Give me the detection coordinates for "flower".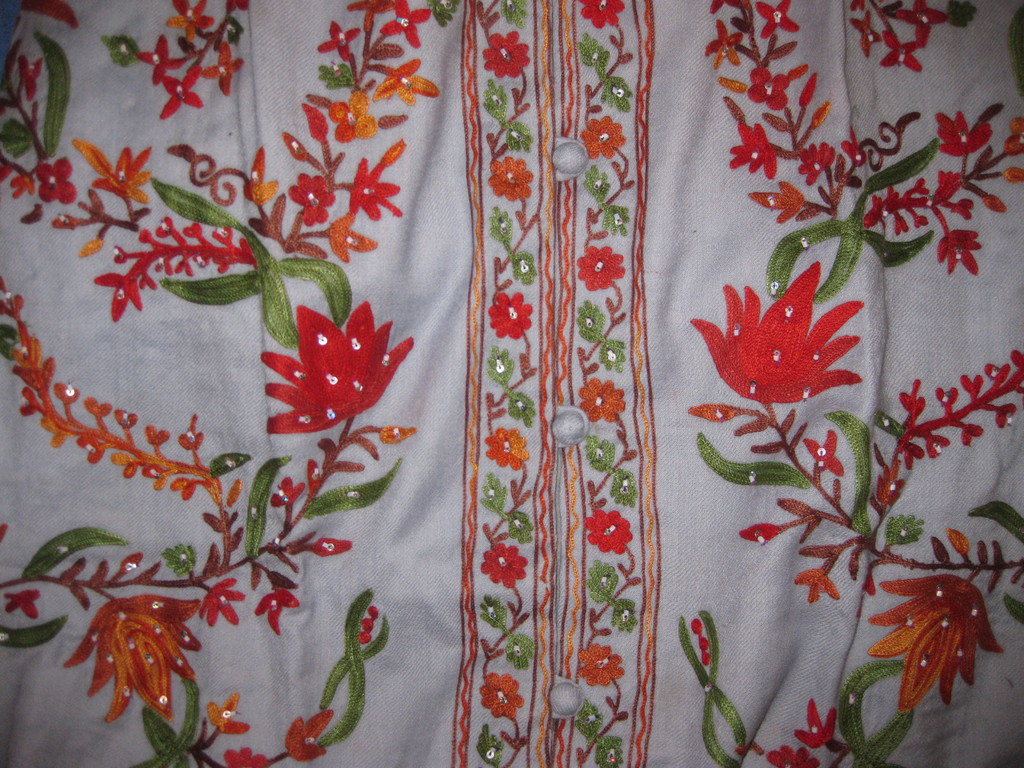
(x1=580, y1=509, x2=634, y2=561).
